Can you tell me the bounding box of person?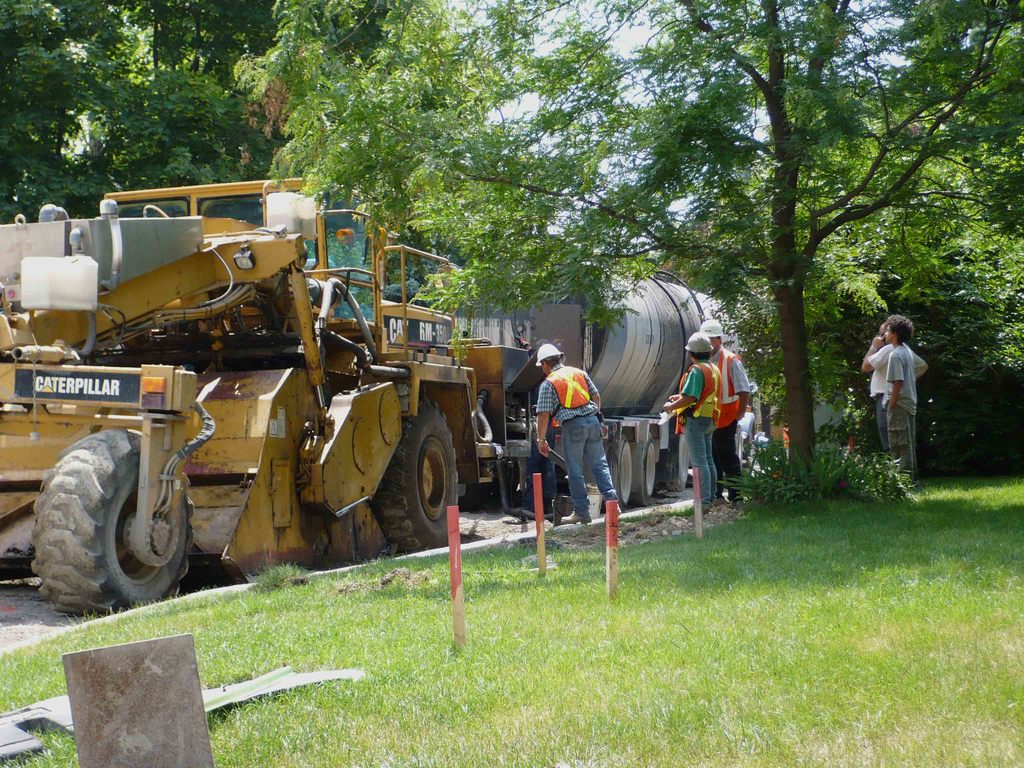
<region>882, 314, 920, 474</region>.
